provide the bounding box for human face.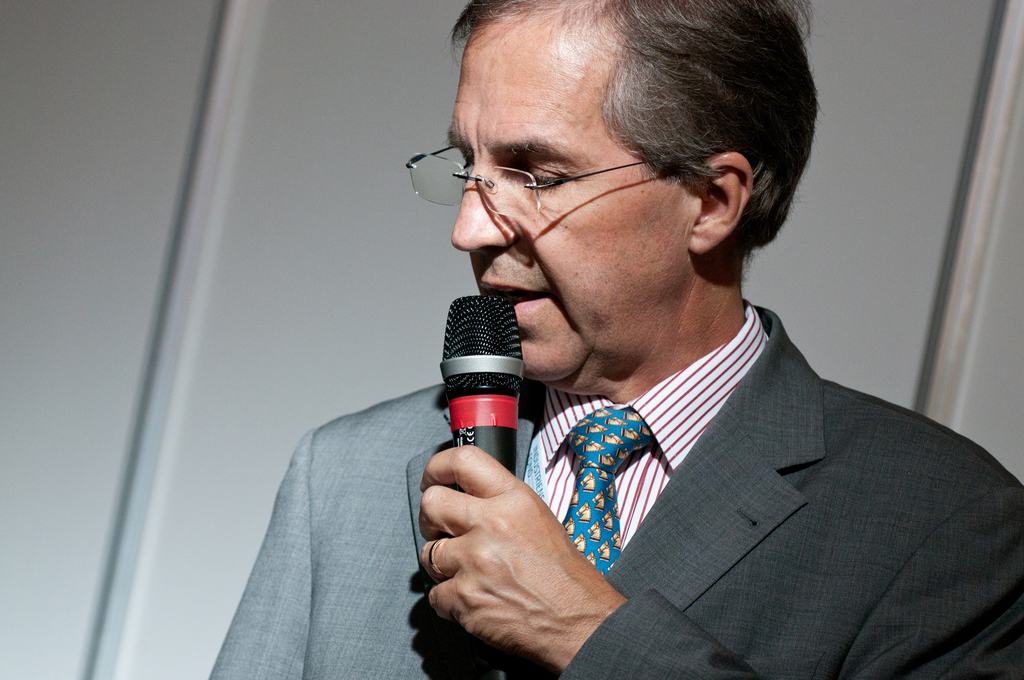
447/13/694/379.
